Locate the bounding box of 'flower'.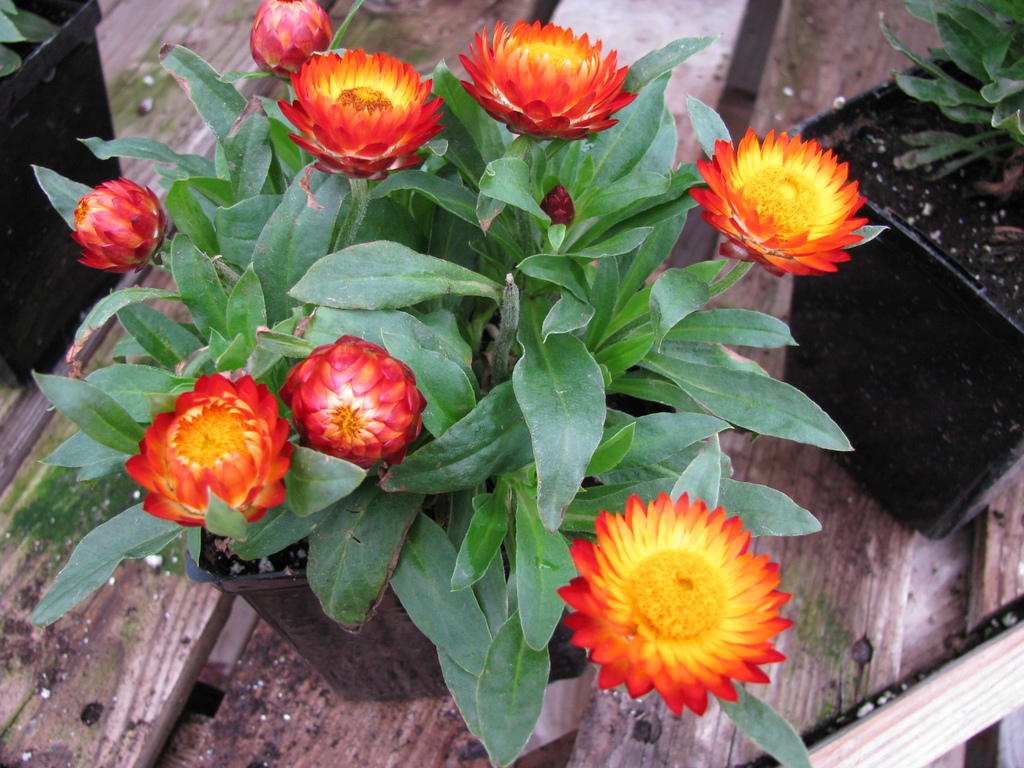
Bounding box: 280,333,432,467.
